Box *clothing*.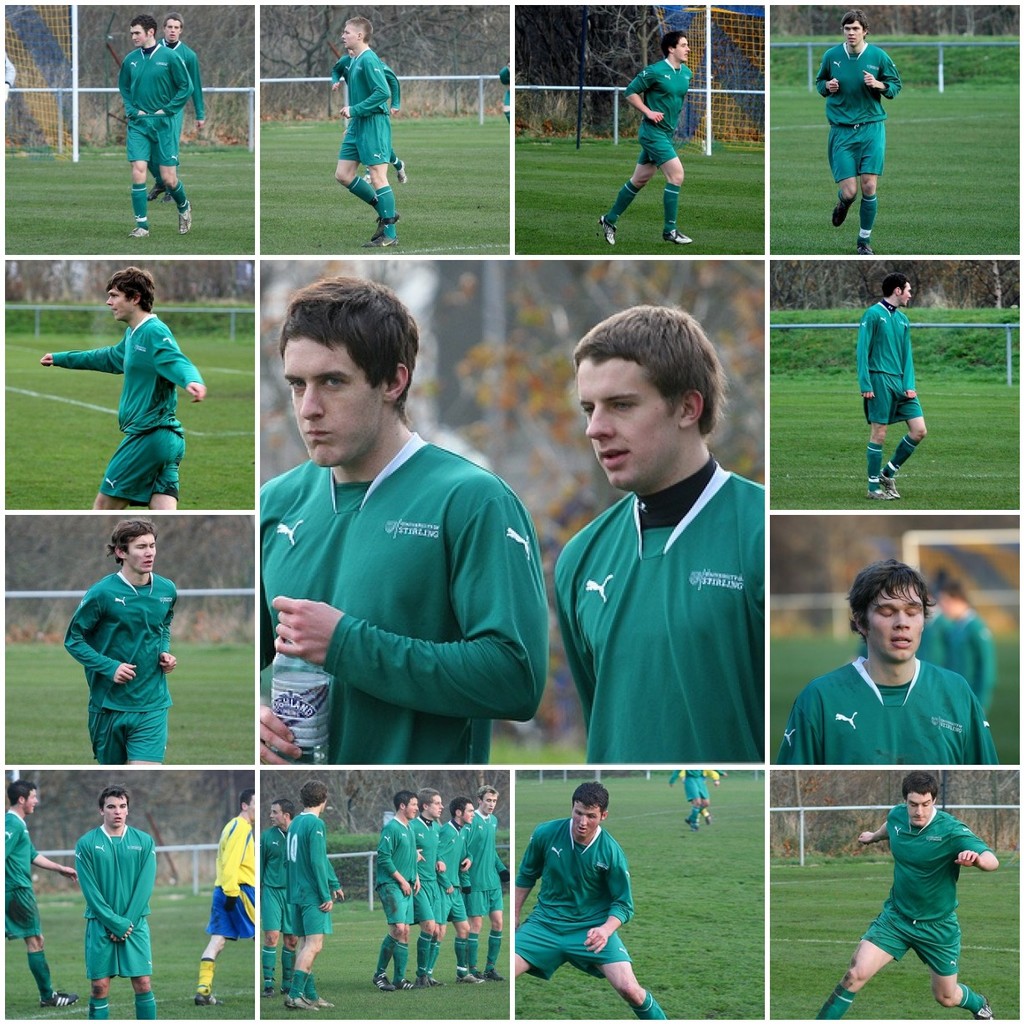
(854, 304, 917, 428).
